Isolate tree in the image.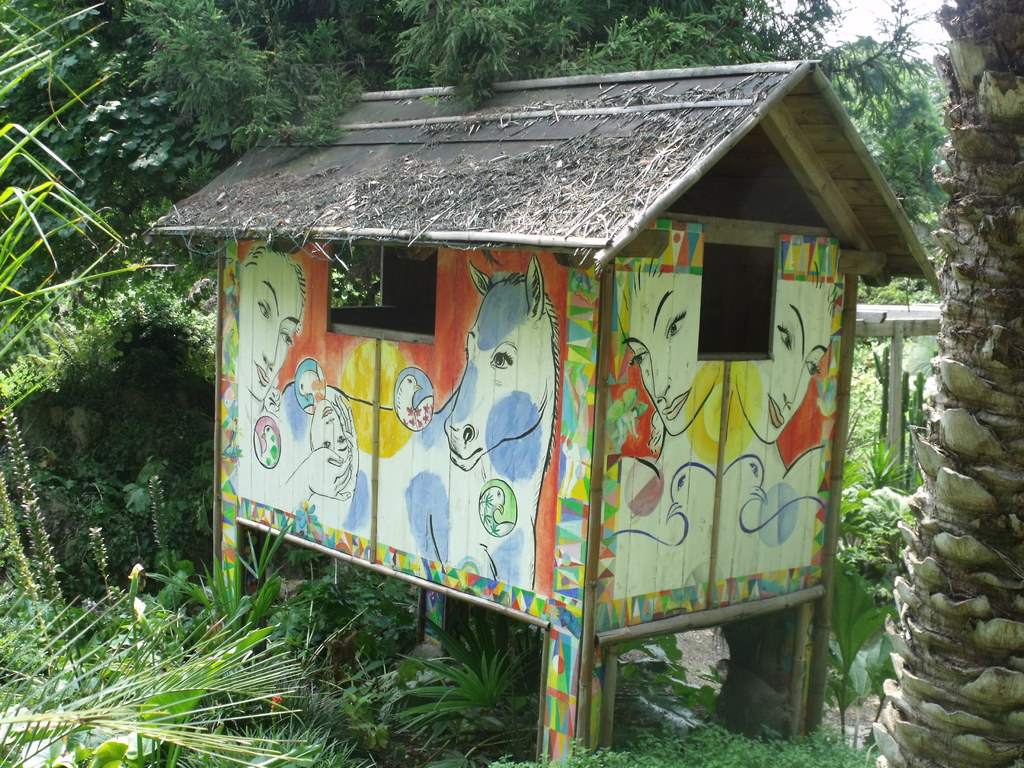
Isolated region: 872,4,1023,766.
